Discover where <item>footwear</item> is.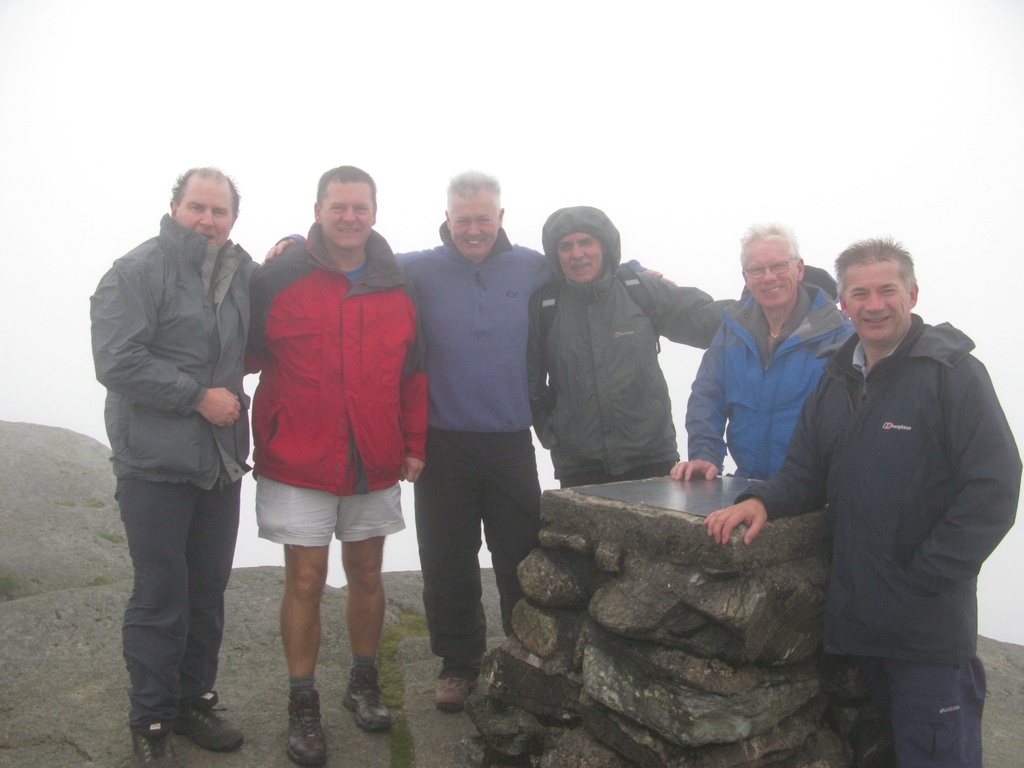
Discovered at left=436, top=678, right=477, bottom=709.
